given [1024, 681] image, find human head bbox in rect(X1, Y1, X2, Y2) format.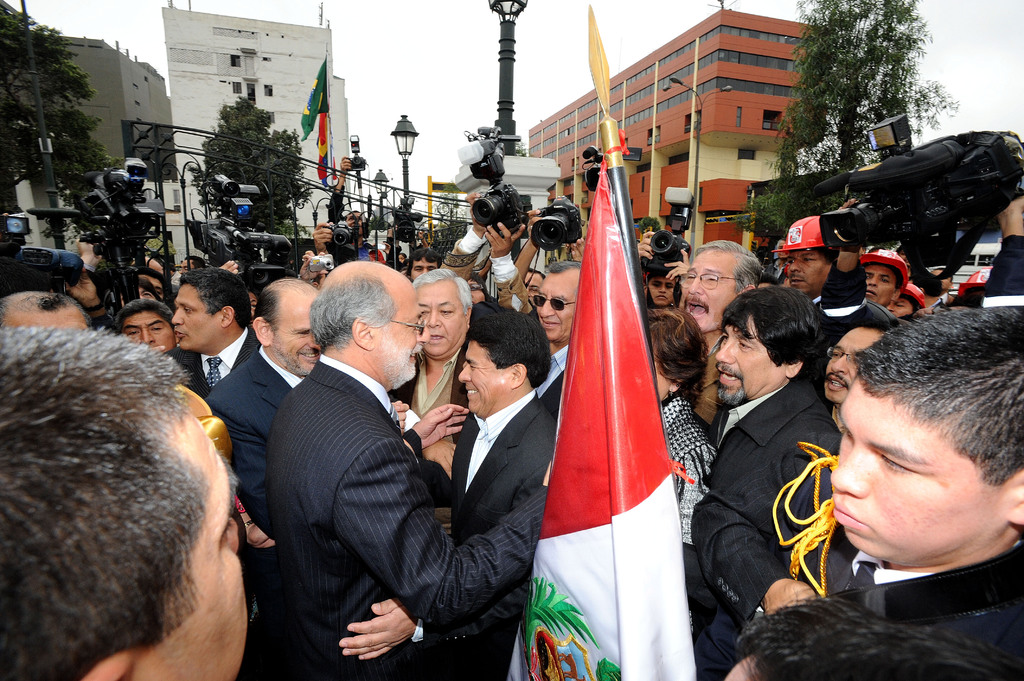
rect(775, 238, 785, 264).
